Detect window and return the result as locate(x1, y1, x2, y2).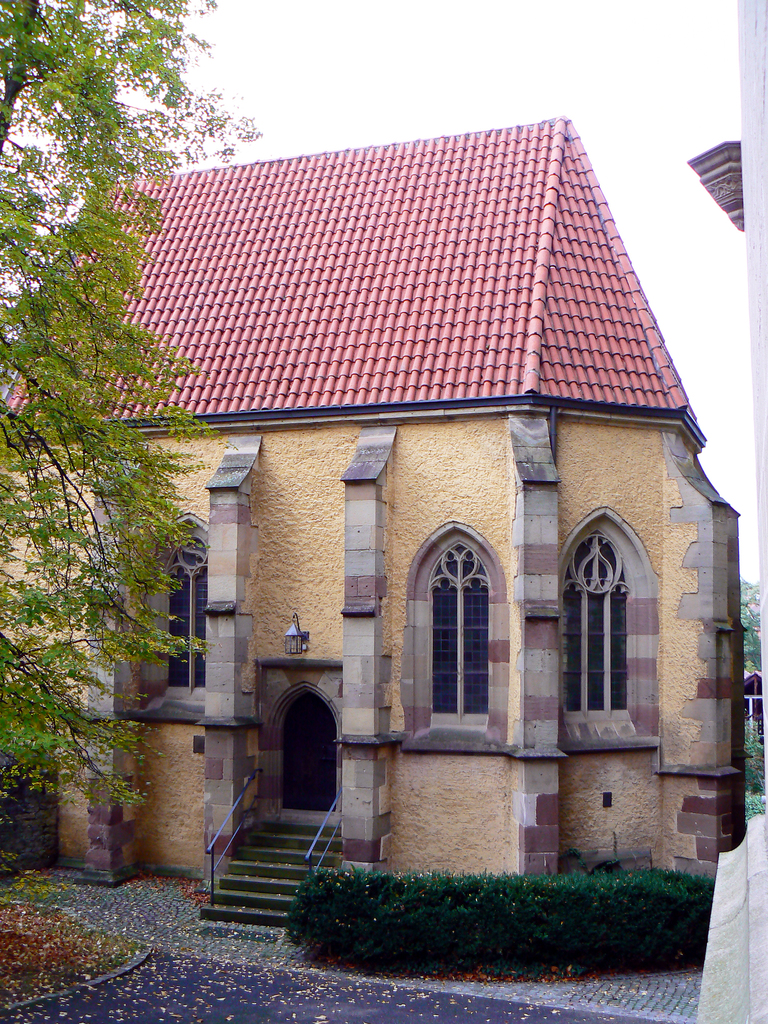
locate(561, 524, 640, 720).
